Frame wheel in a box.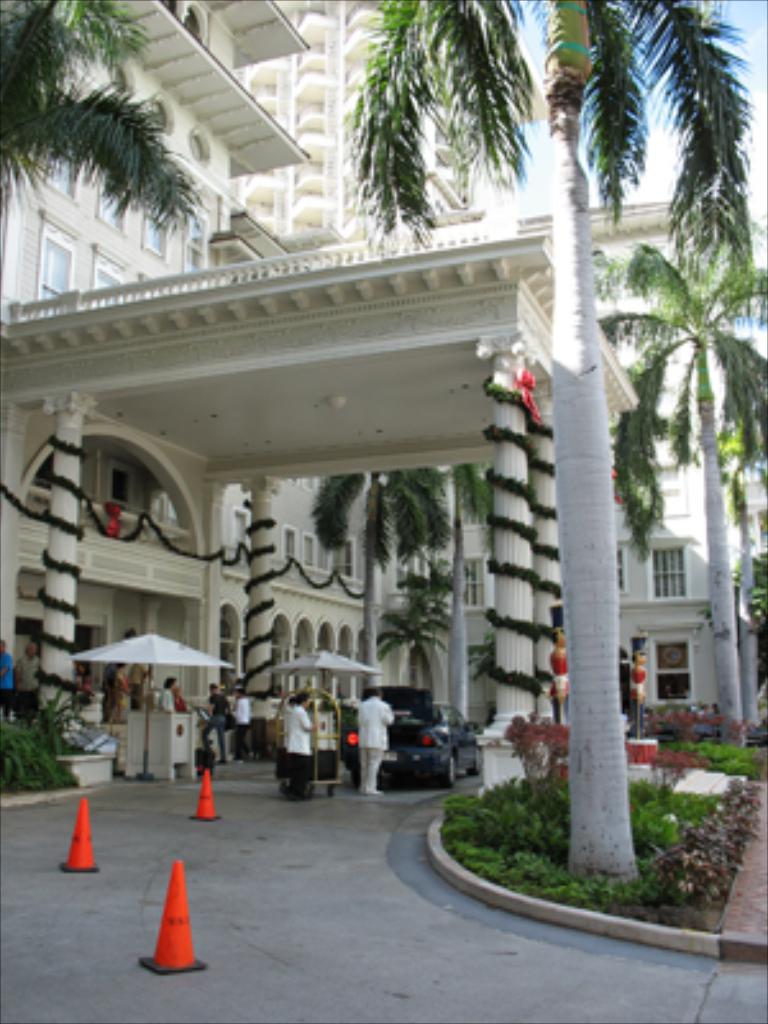
left=328, top=783, right=335, bottom=799.
